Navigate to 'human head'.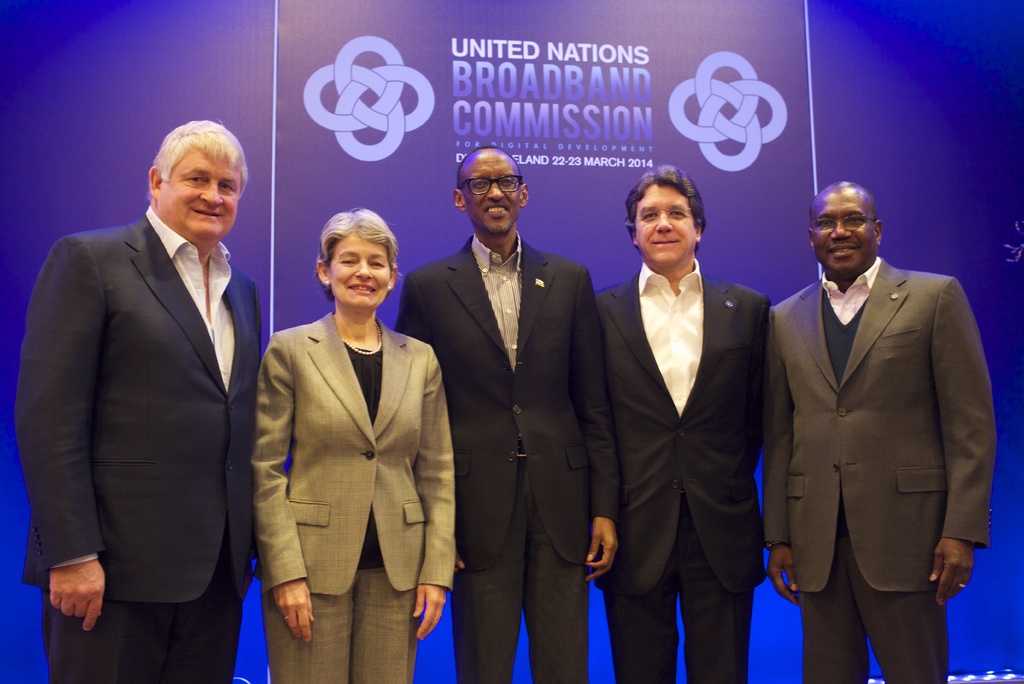
Navigation target: rect(809, 181, 883, 279).
